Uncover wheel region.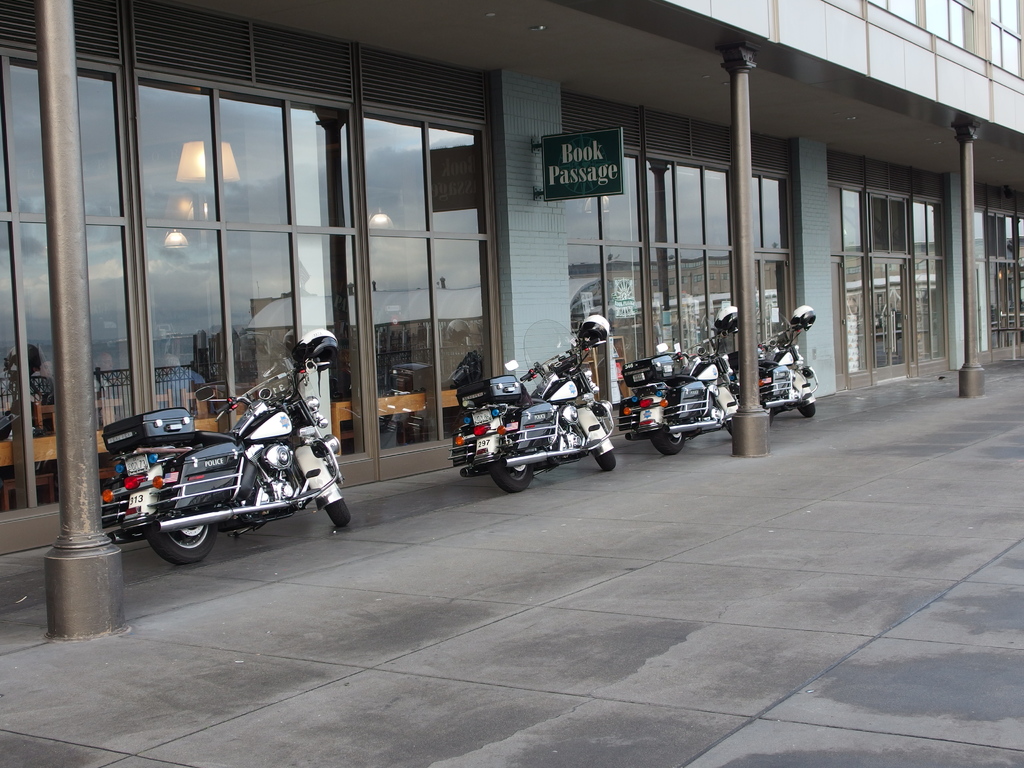
Uncovered: detection(330, 467, 354, 532).
